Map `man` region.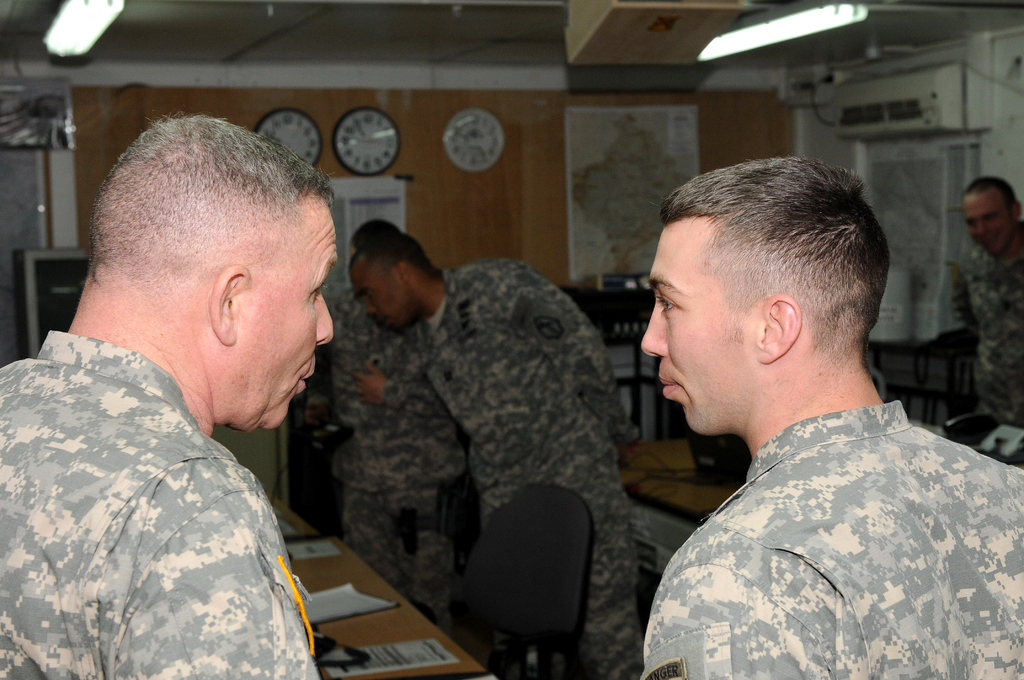
Mapped to 326:215:465:623.
